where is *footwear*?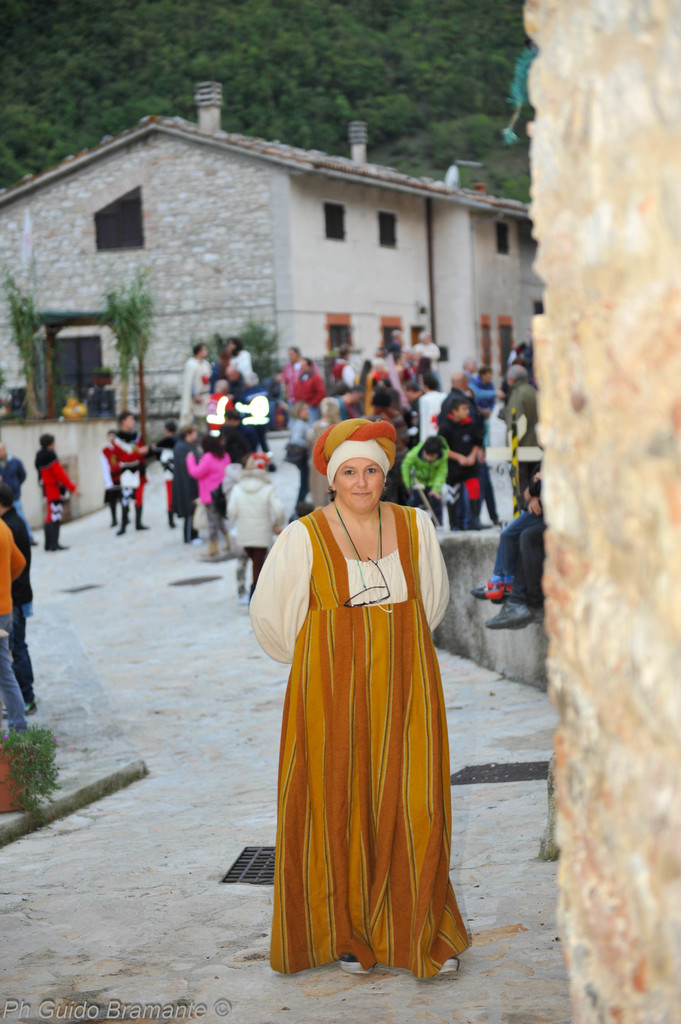
<box>472,581,506,600</box>.
